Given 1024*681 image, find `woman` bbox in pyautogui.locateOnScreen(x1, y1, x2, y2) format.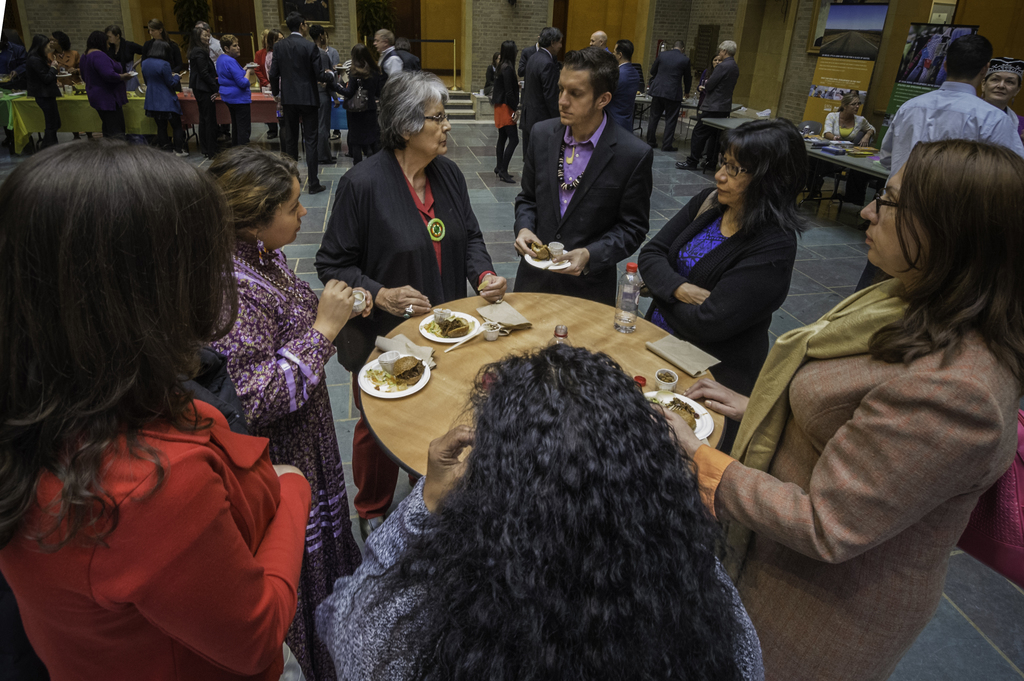
pyautogui.locateOnScreen(337, 41, 391, 166).
